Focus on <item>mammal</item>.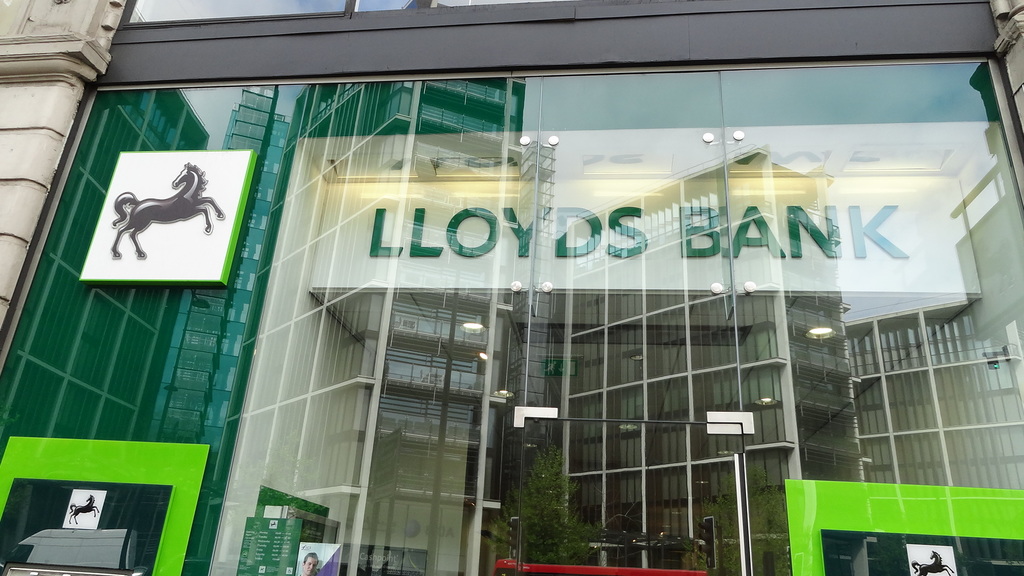
Focused at <bbox>67, 493, 100, 524</bbox>.
